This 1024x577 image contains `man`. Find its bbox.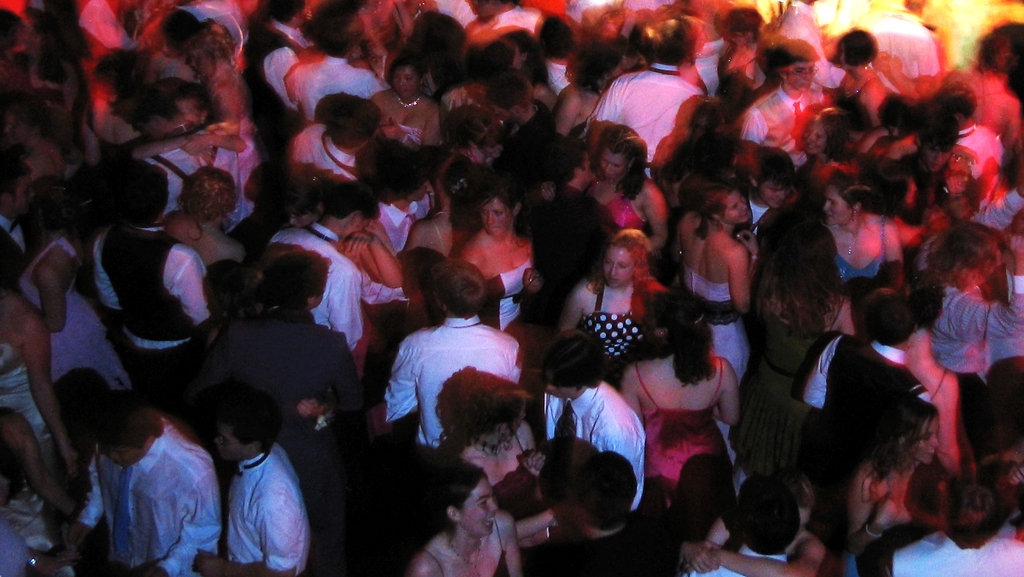
x1=533 y1=328 x2=650 y2=509.
